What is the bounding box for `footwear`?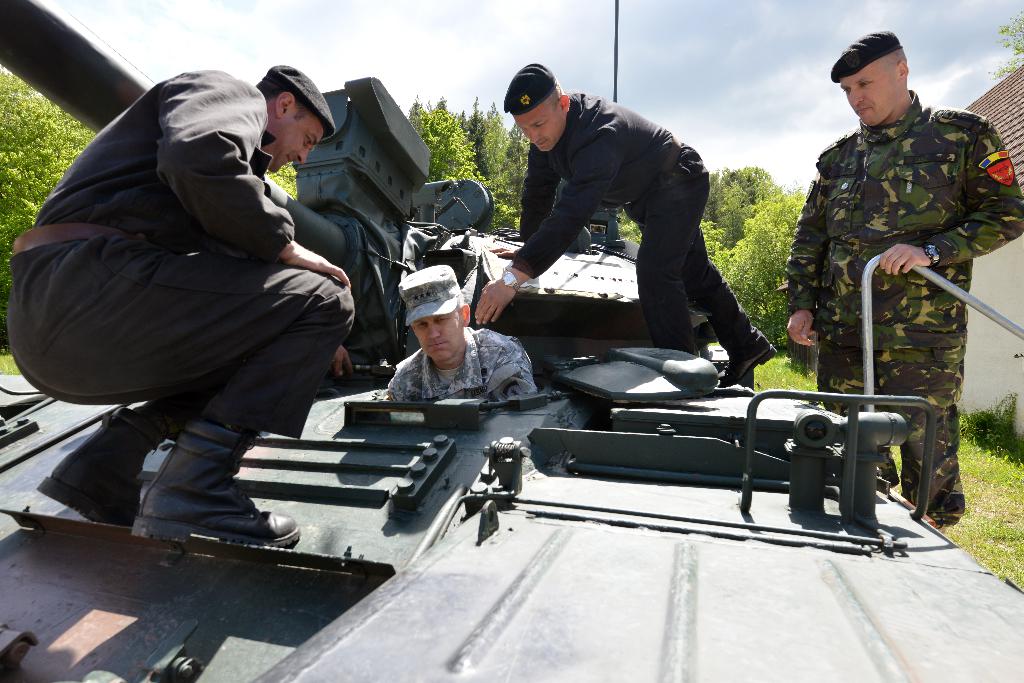
[left=36, top=406, right=168, bottom=527].
